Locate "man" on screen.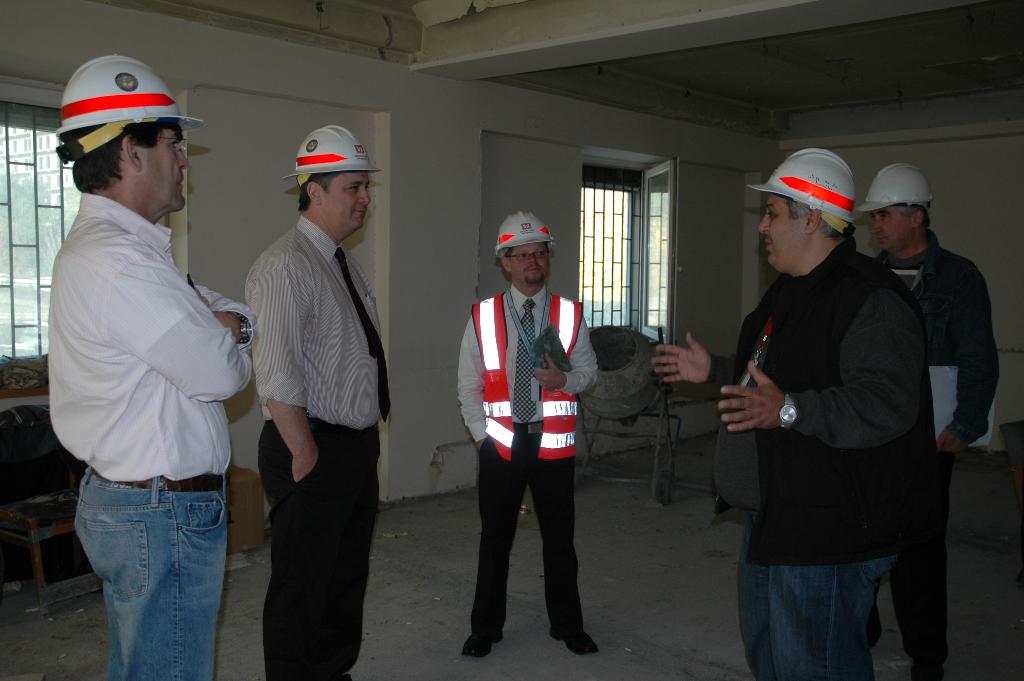
On screen at Rect(452, 213, 598, 660).
